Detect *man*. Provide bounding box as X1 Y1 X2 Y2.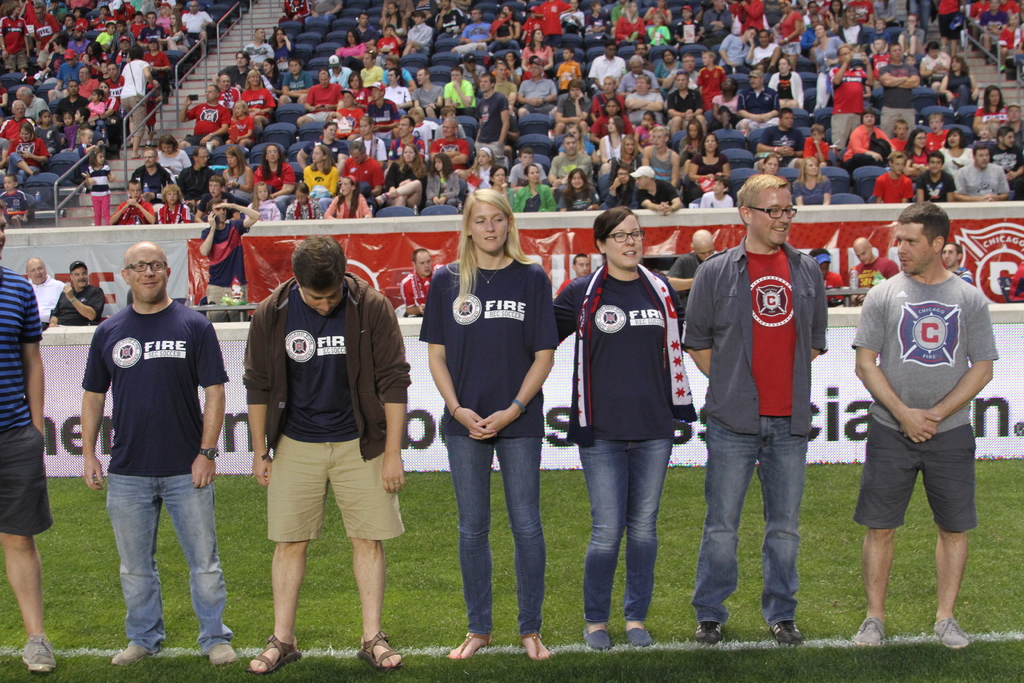
214 51 255 89.
